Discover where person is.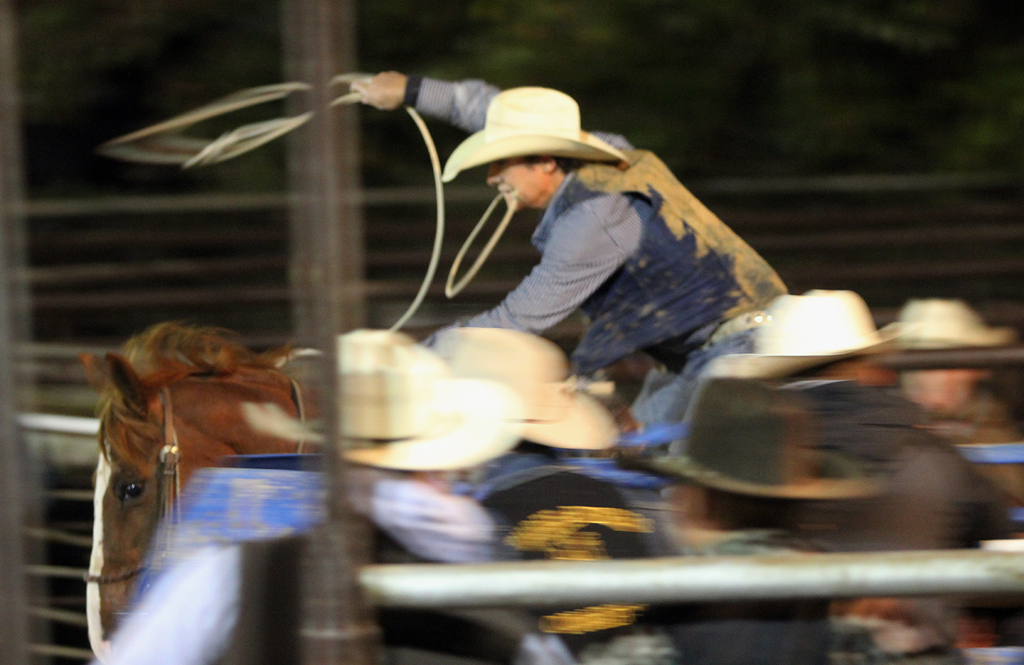
Discovered at <bbox>391, 97, 843, 400</bbox>.
